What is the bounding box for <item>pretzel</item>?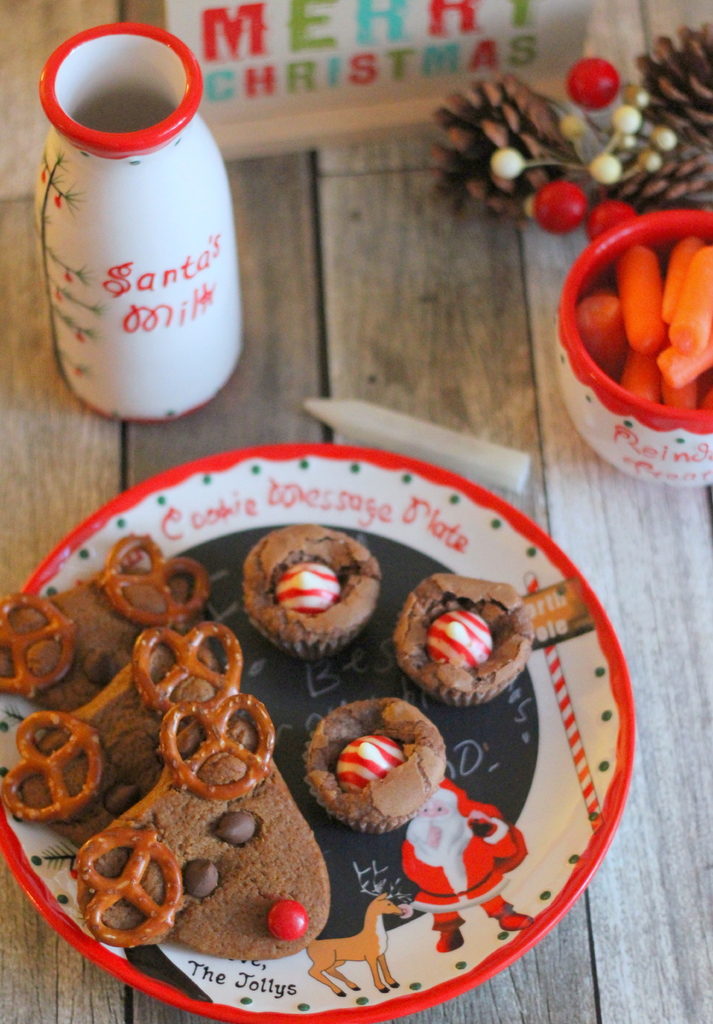
detection(3, 711, 100, 819).
